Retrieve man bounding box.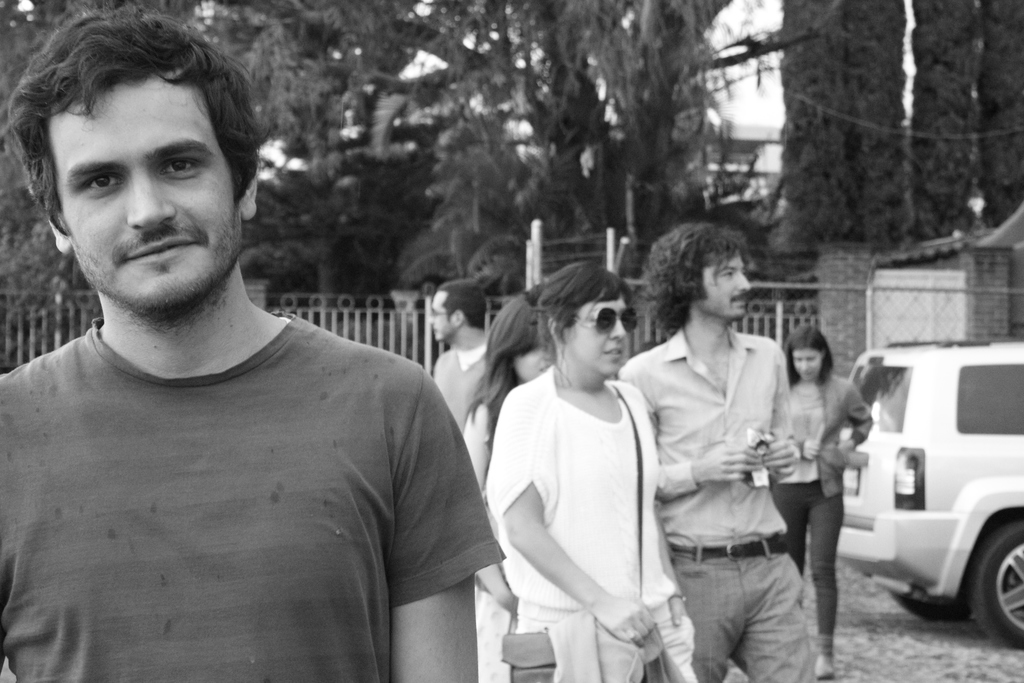
Bounding box: bbox=[0, 6, 474, 682].
